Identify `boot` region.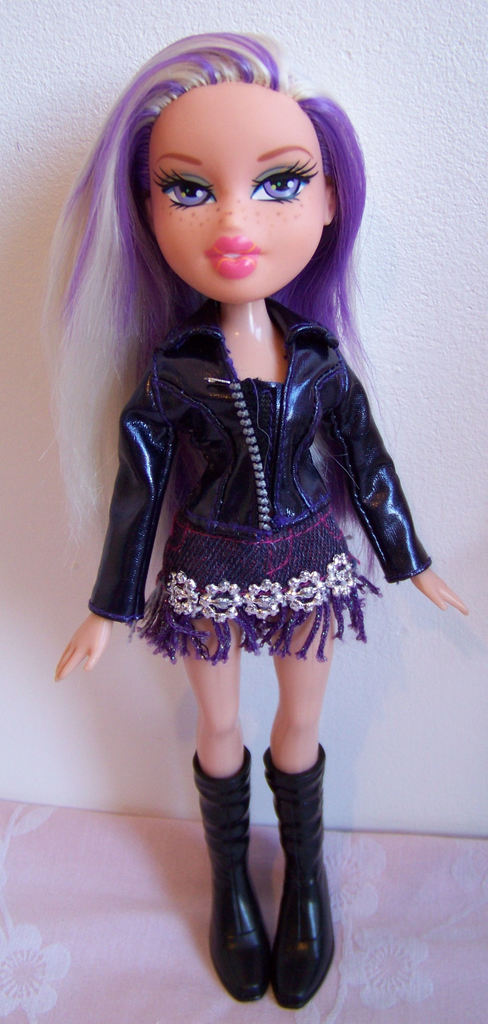
Region: <region>203, 749, 275, 1006</region>.
